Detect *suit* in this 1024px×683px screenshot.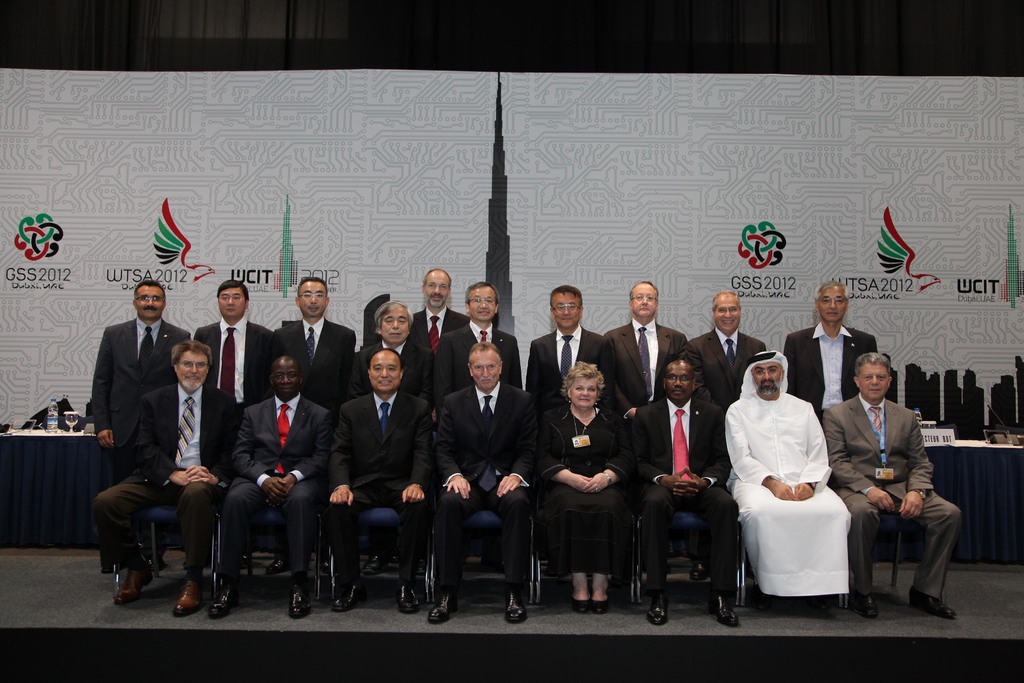
Detection: rect(92, 375, 243, 574).
